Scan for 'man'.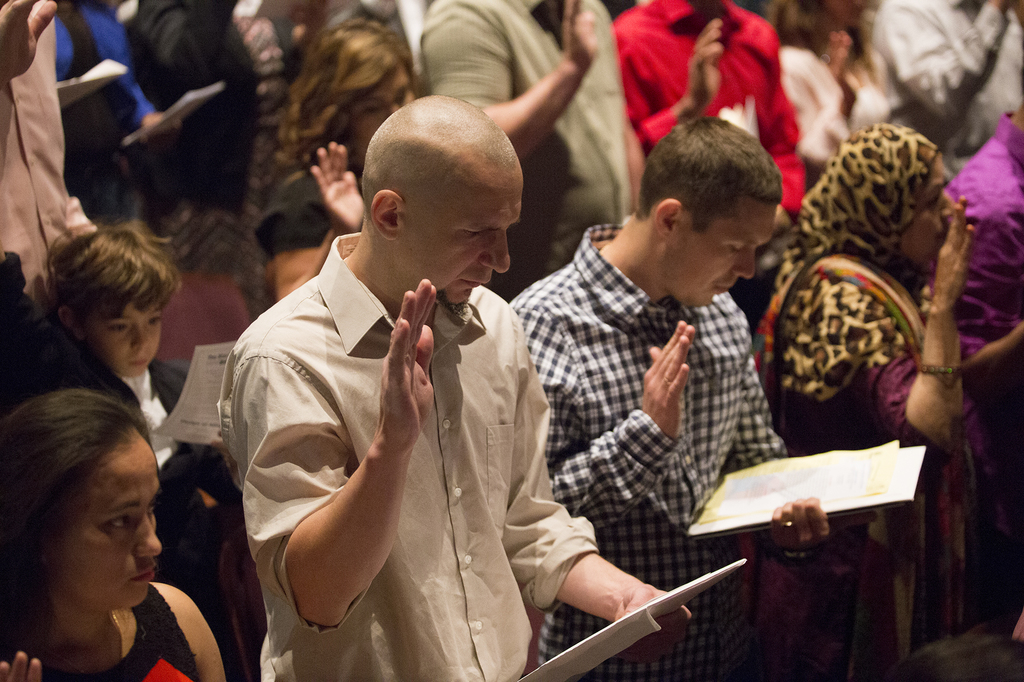
Scan result: (left=0, top=0, right=99, bottom=402).
